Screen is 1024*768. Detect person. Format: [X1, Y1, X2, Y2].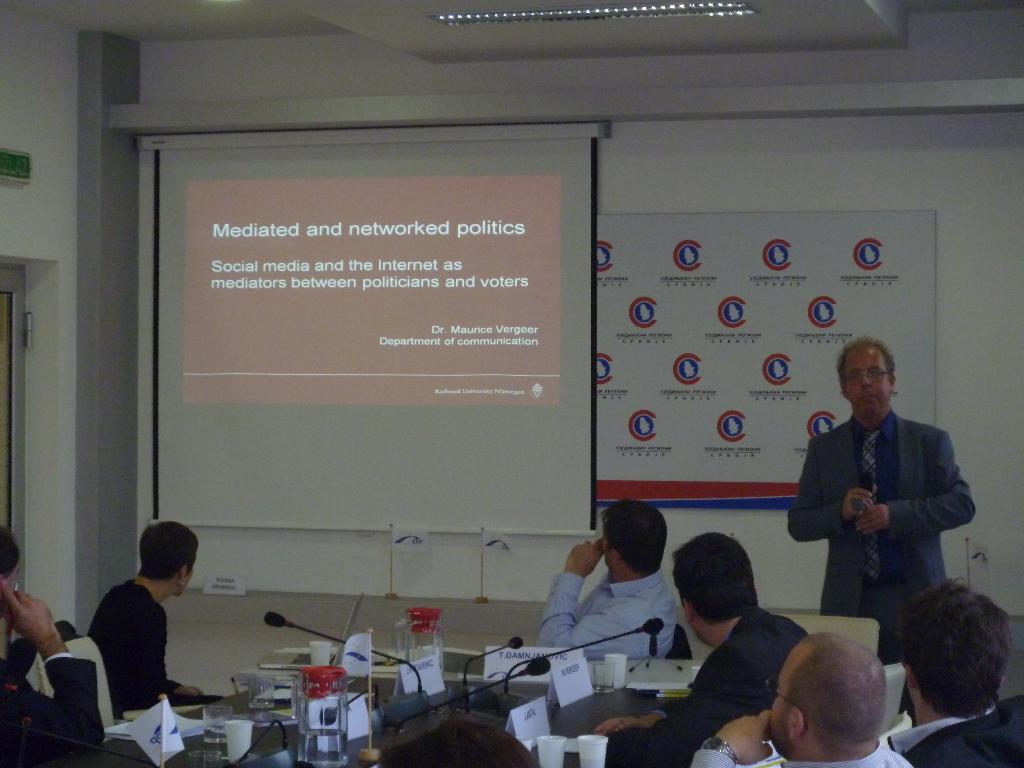
[681, 631, 918, 767].
